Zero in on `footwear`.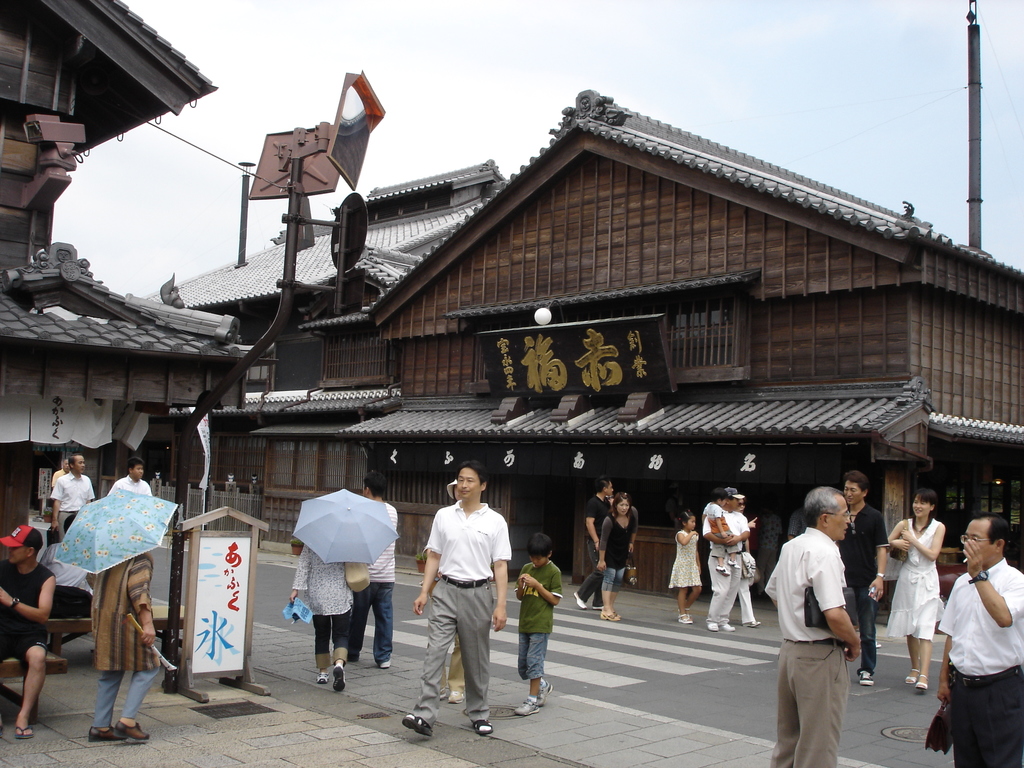
Zeroed in: left=447, top=689, right=467, bottom=703.
